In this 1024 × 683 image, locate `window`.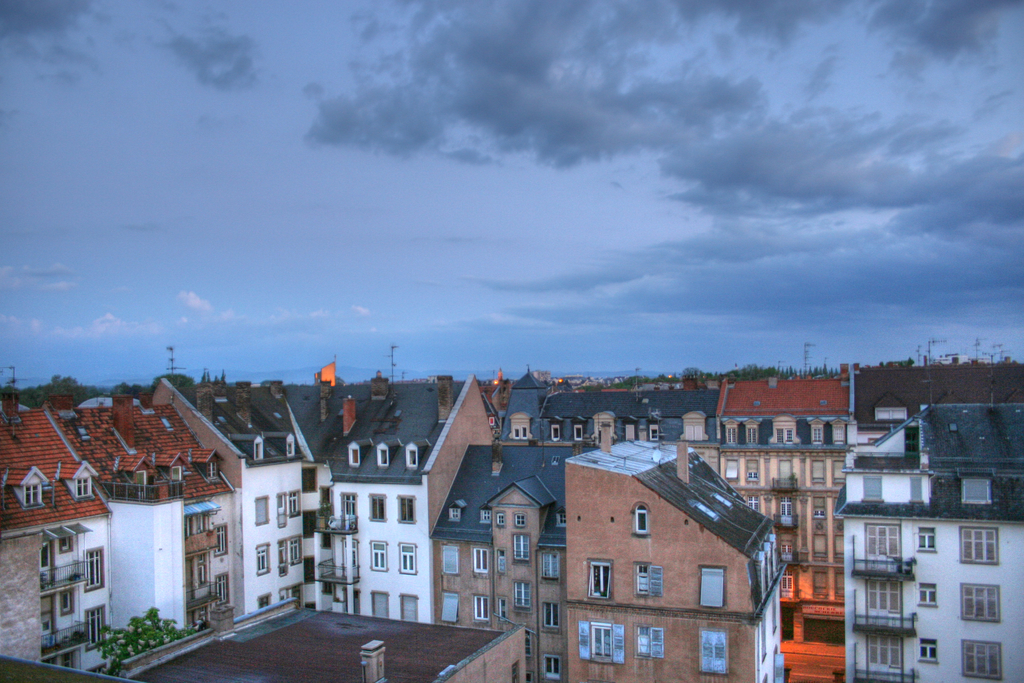
Bounding box: 842/625/913/682.
